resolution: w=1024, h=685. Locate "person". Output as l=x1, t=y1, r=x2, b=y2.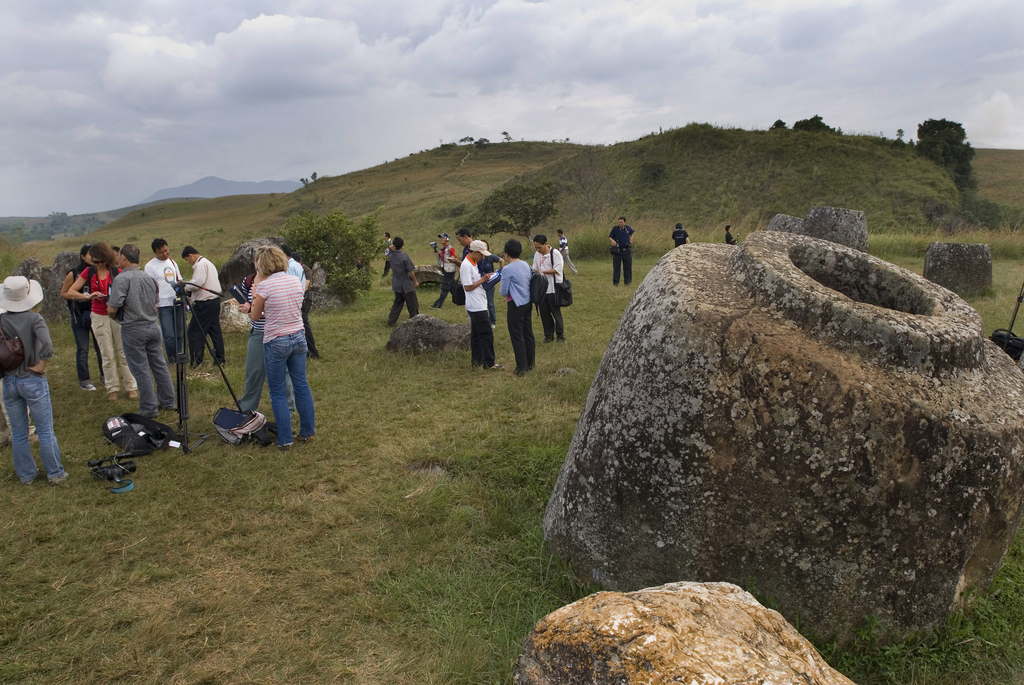
l=605, t=210, r=630, b=290.
